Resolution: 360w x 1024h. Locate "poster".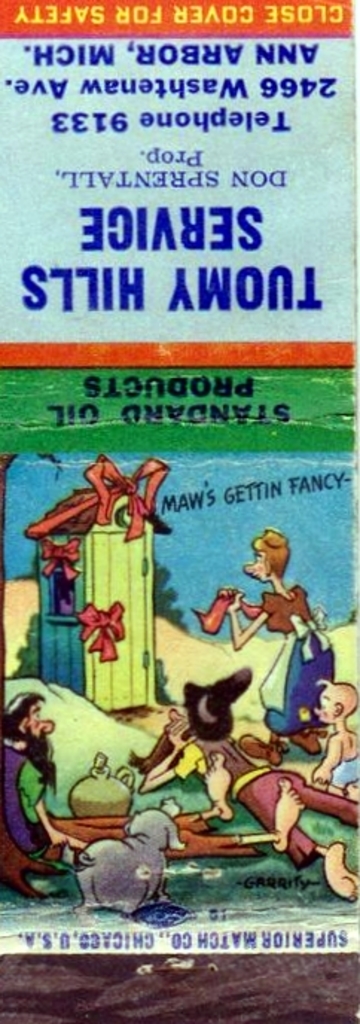
l=0, t=0, r=359, b=1023.
